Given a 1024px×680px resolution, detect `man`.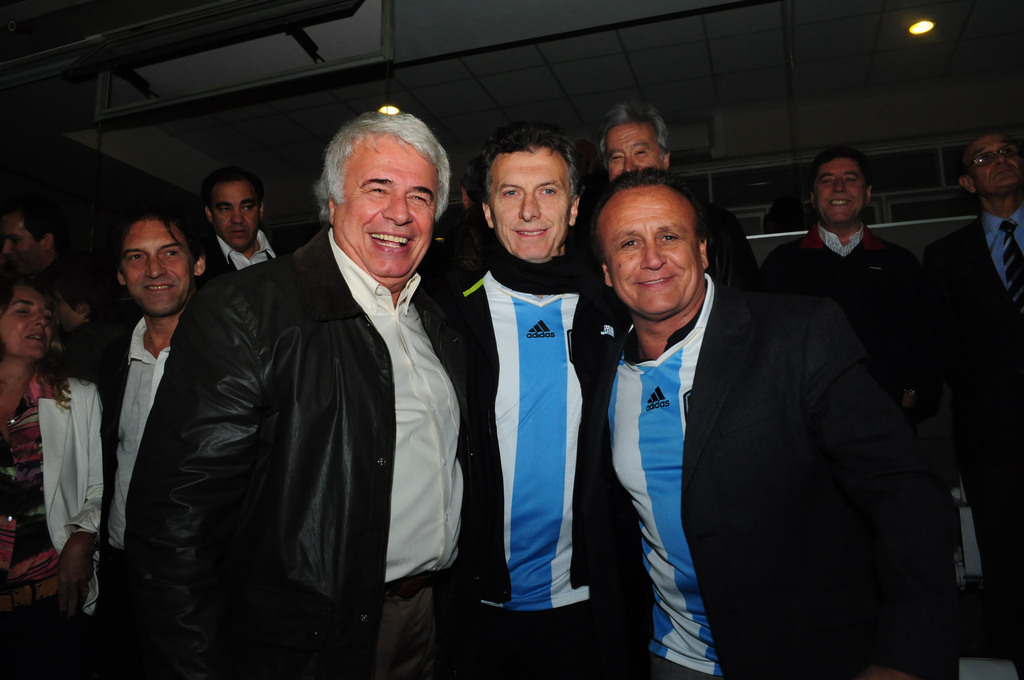
x1=4, y1=206, x2=120, y2=382.
